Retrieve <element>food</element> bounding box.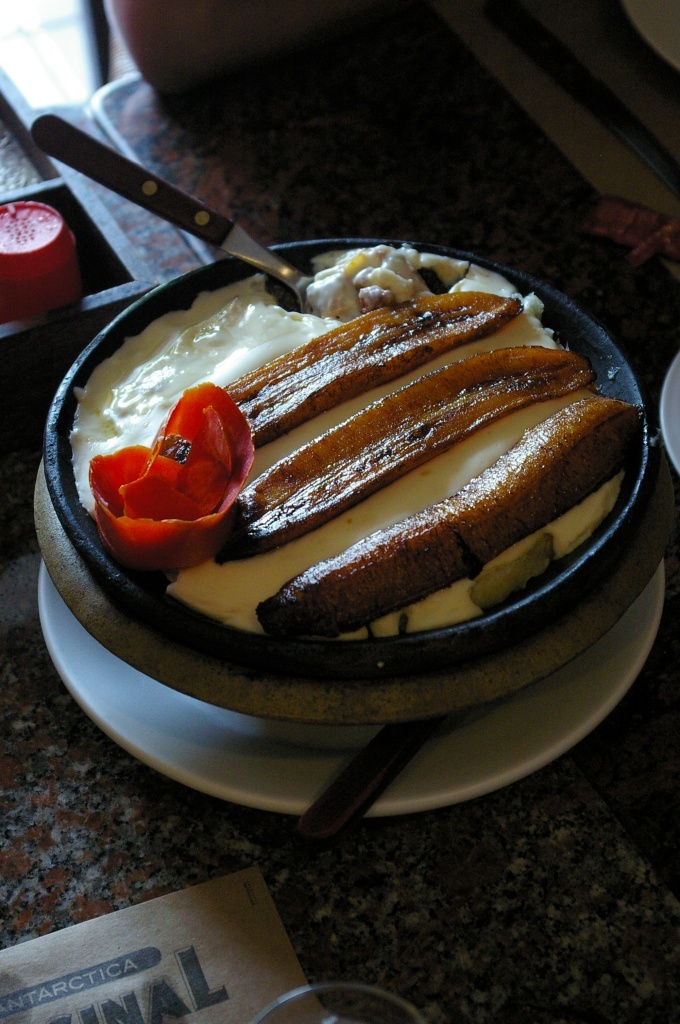
Bounding box: x1=87, y1=311, x2=586, y2=713.
